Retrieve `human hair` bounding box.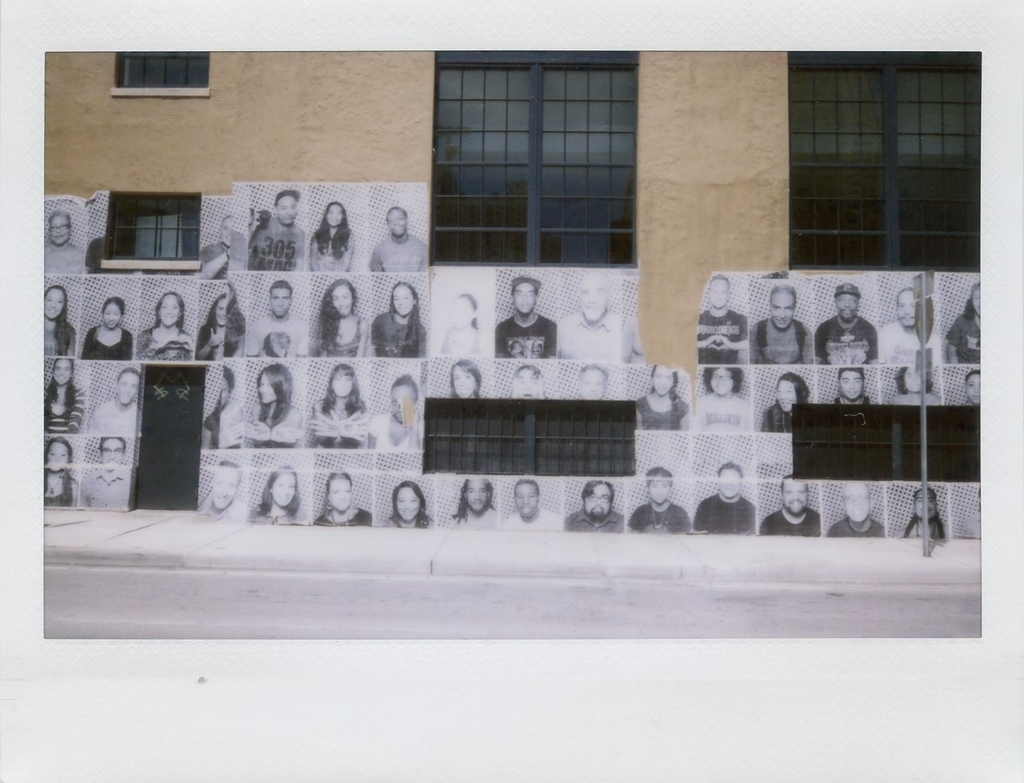
Bounding box: [781,473,808,486].
